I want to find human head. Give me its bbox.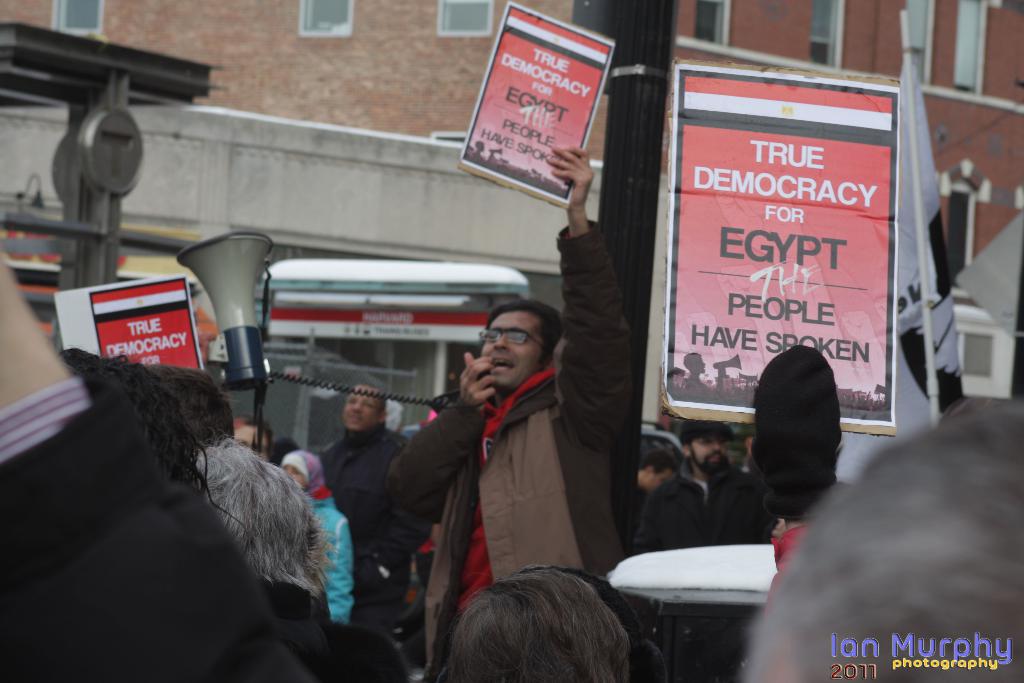
x1=482, y1=299, x2=563, y2=395.
